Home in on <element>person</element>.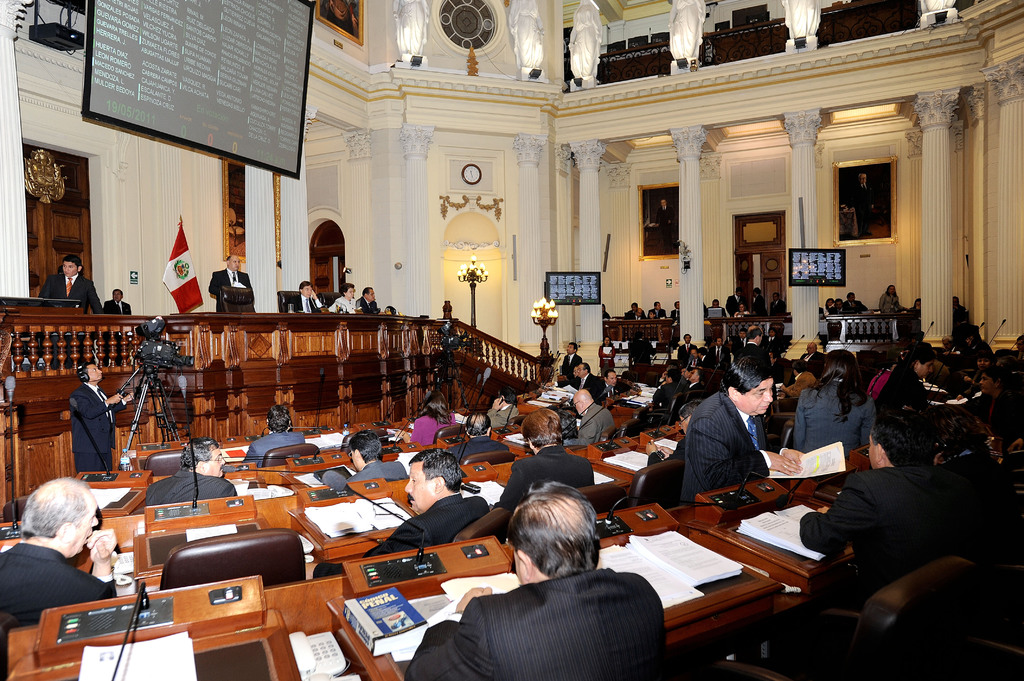
Homed in at (571,357,596,398).
